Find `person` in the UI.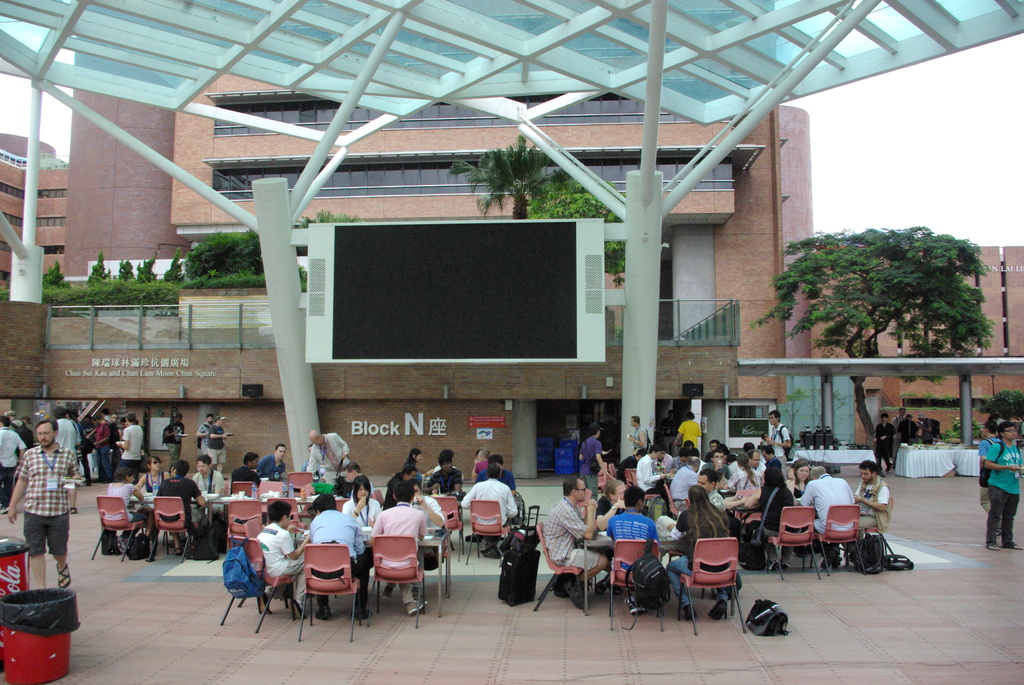
UI element at x1=136 y1=453 x2=172 y2=500.
